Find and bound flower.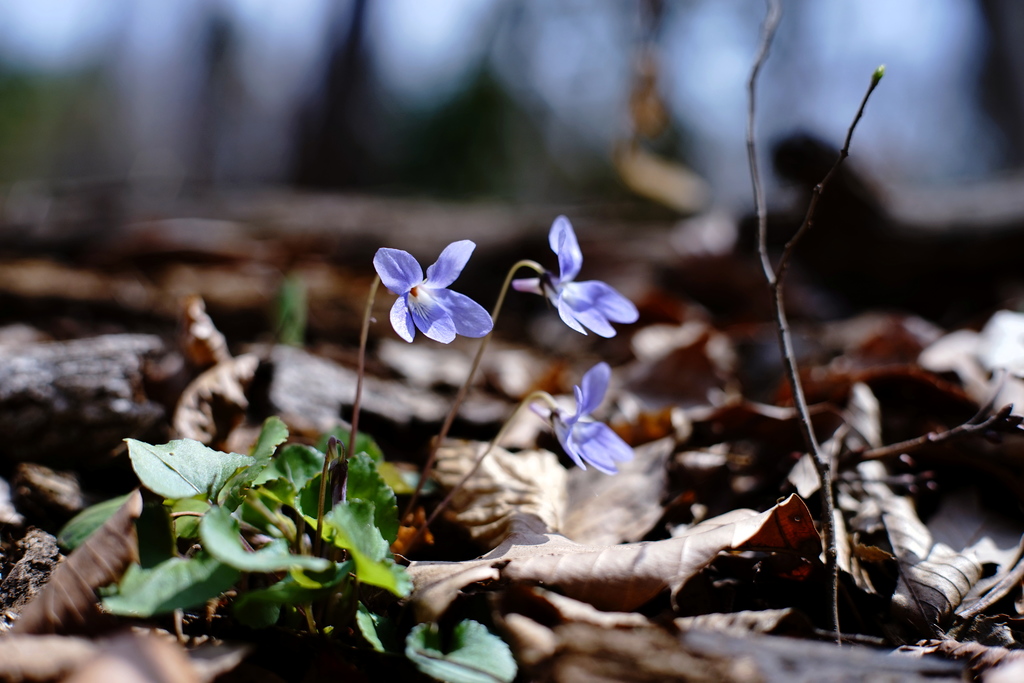
Bound: [513,215,636,339].
